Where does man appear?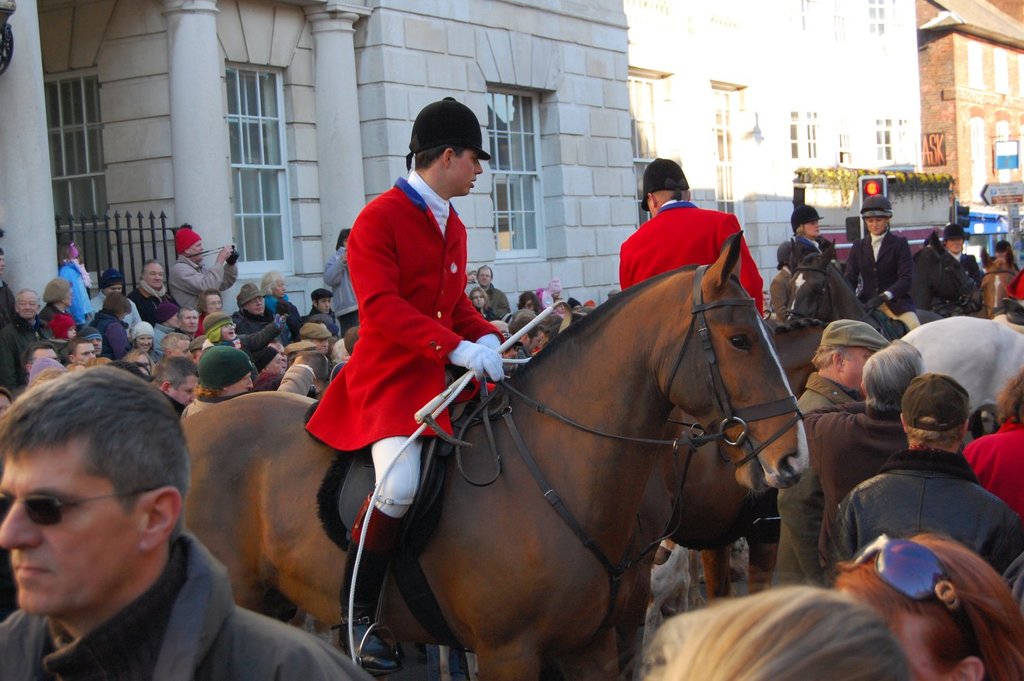
Appears at <box>303,95,515,670</box>.
